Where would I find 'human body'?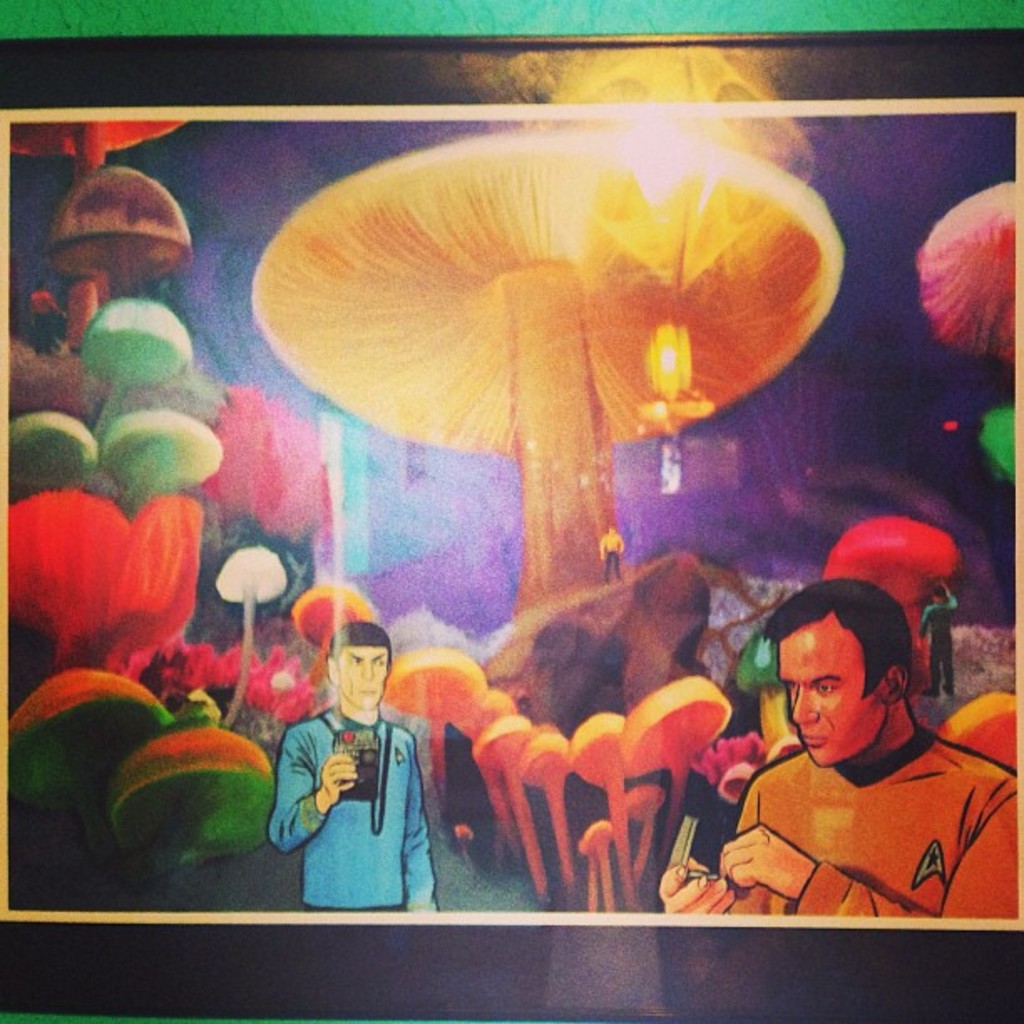
At 915, 589, 957, 708.
